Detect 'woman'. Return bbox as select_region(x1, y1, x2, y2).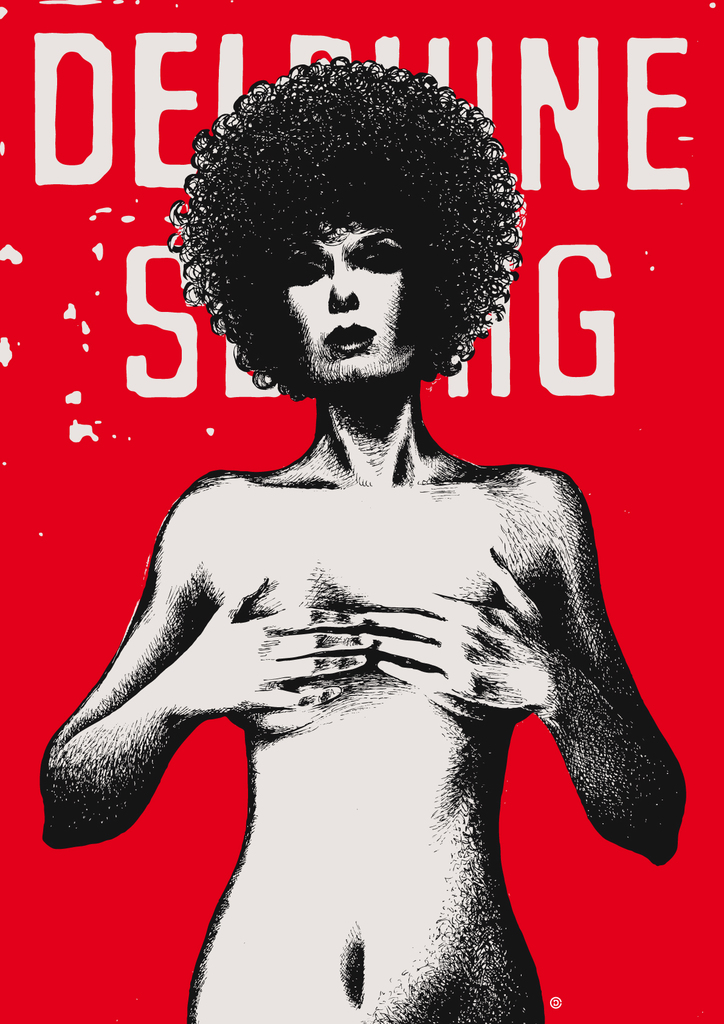
select_region(39, 47, 695, 1021).
